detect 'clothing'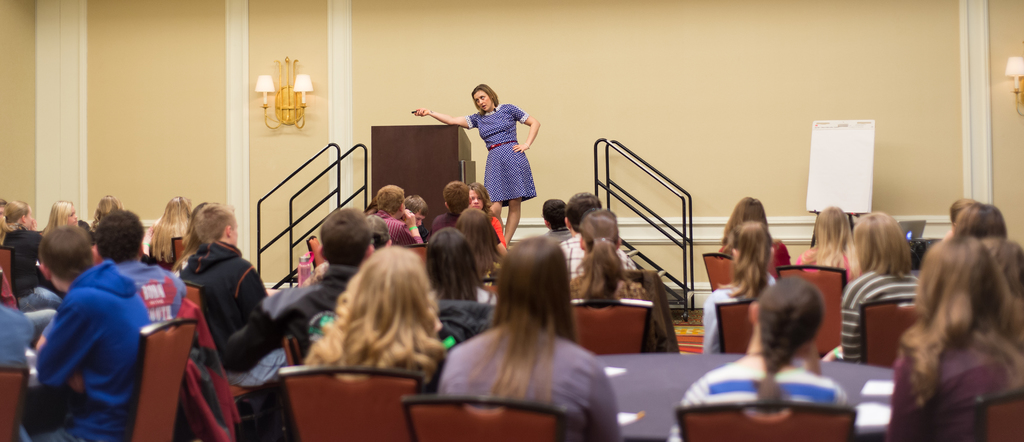
886,328,1023,441
